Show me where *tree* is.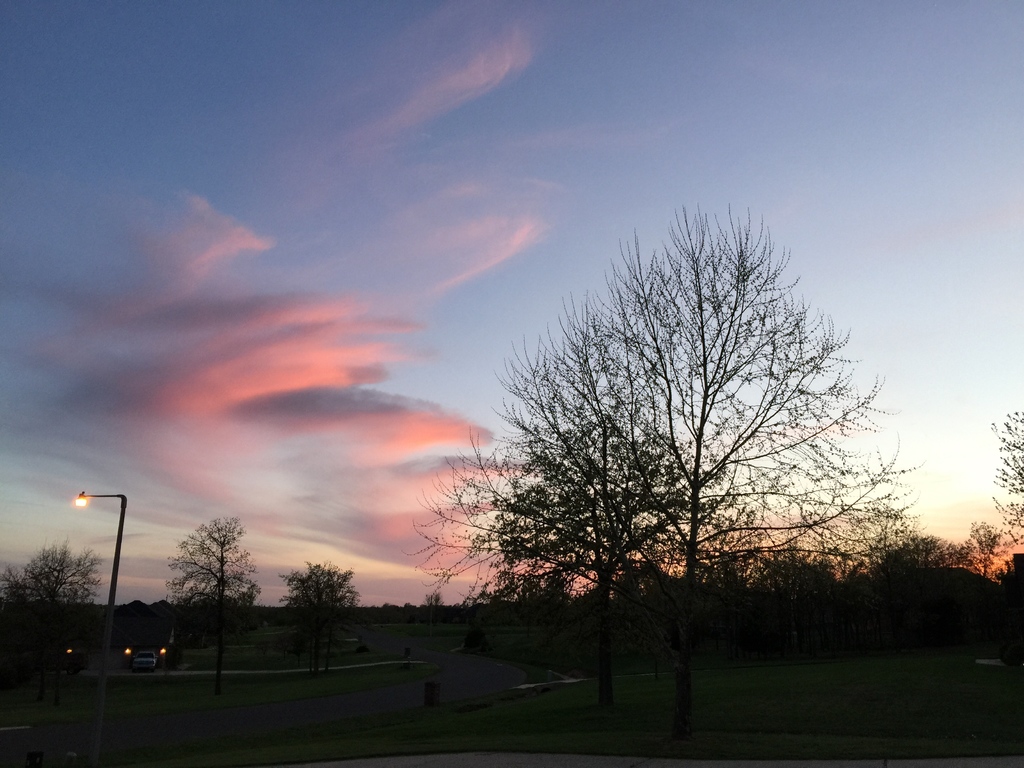
*tree* is at (x1=280, y1=568, x2=360, y2=677).
